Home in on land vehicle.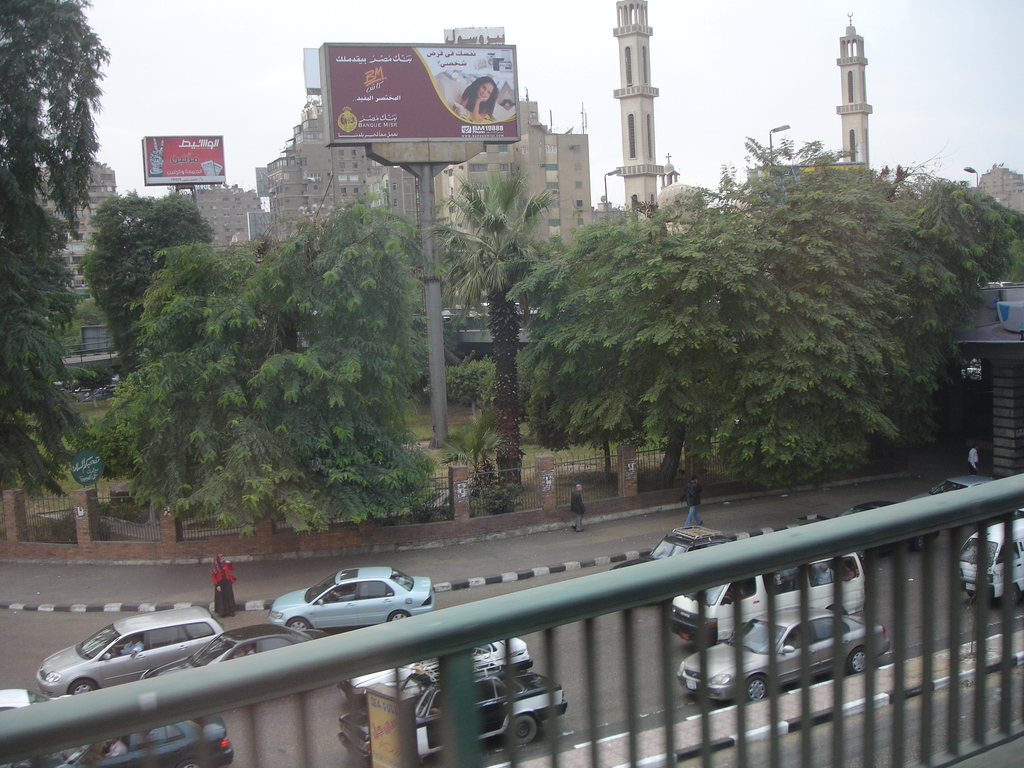
Homed in at <bbox>337, 639, 532, 696</bbox>.
